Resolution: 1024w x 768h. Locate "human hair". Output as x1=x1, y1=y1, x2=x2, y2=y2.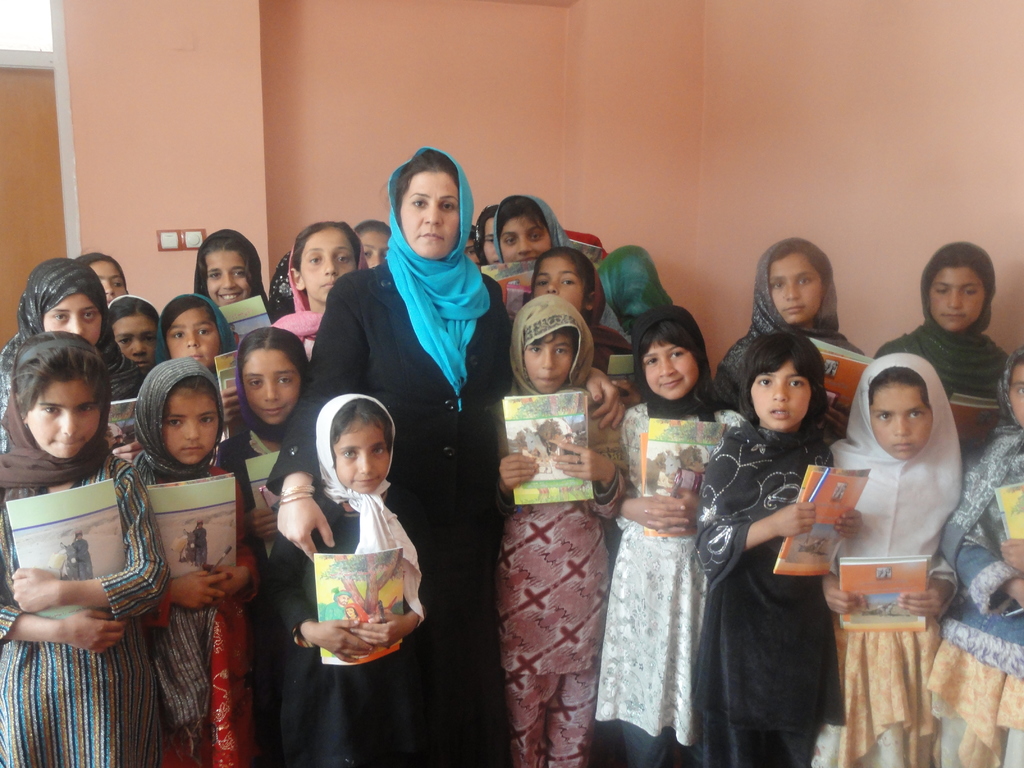
x1=730, y1=330, x2=845, y2=466.
